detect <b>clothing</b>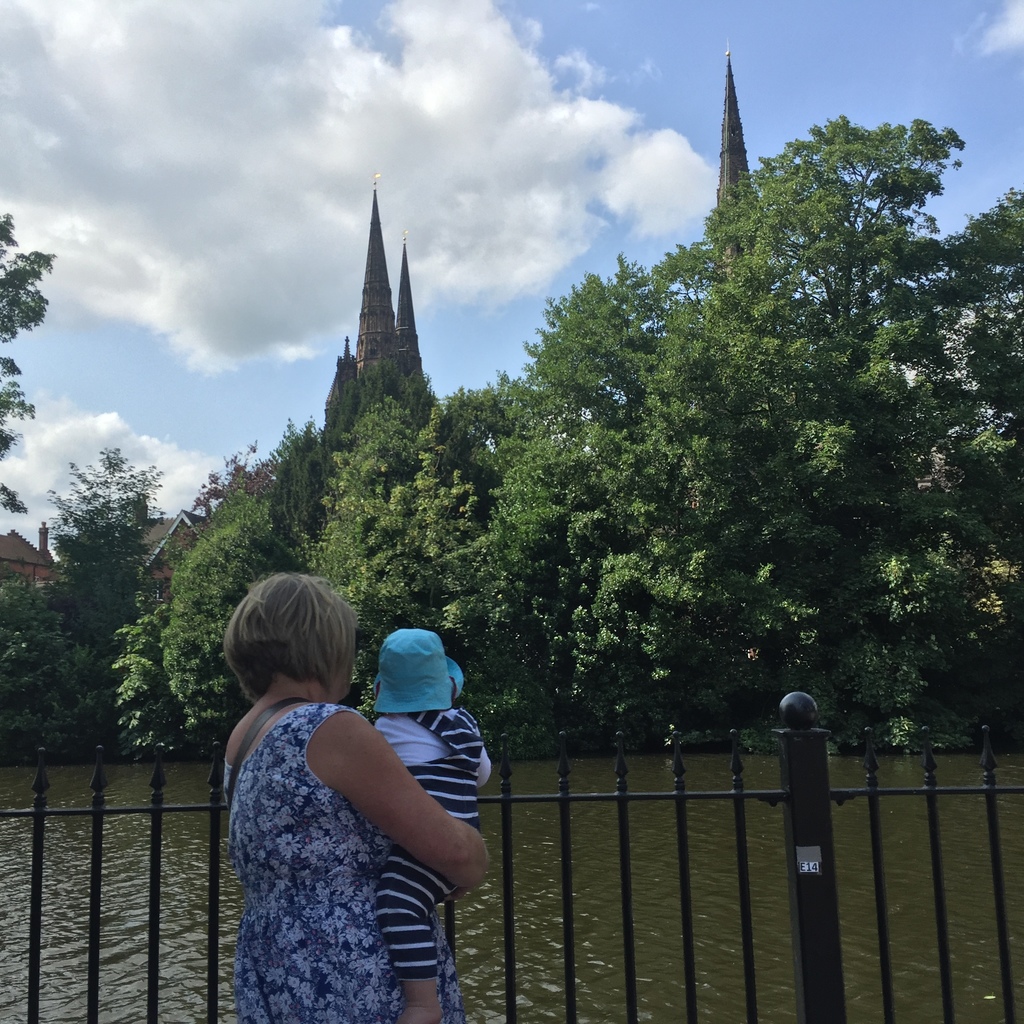
Rect(356, 699, 505, 998)
